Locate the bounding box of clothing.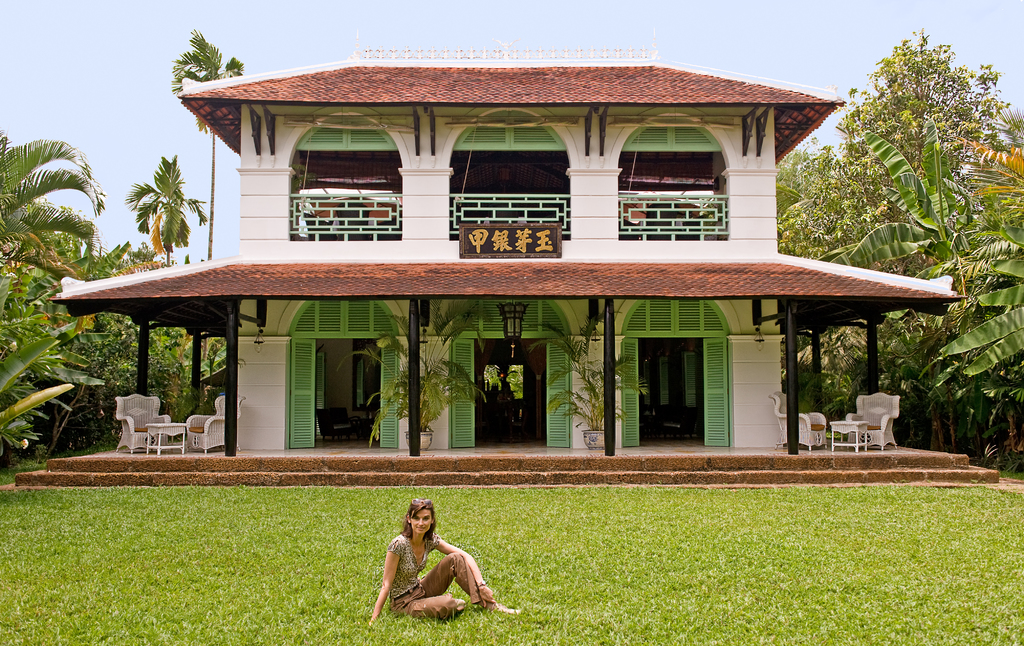
Bounding box: {"x1": 387, "y1": 531, "x2": 492, "y2": 618}.
